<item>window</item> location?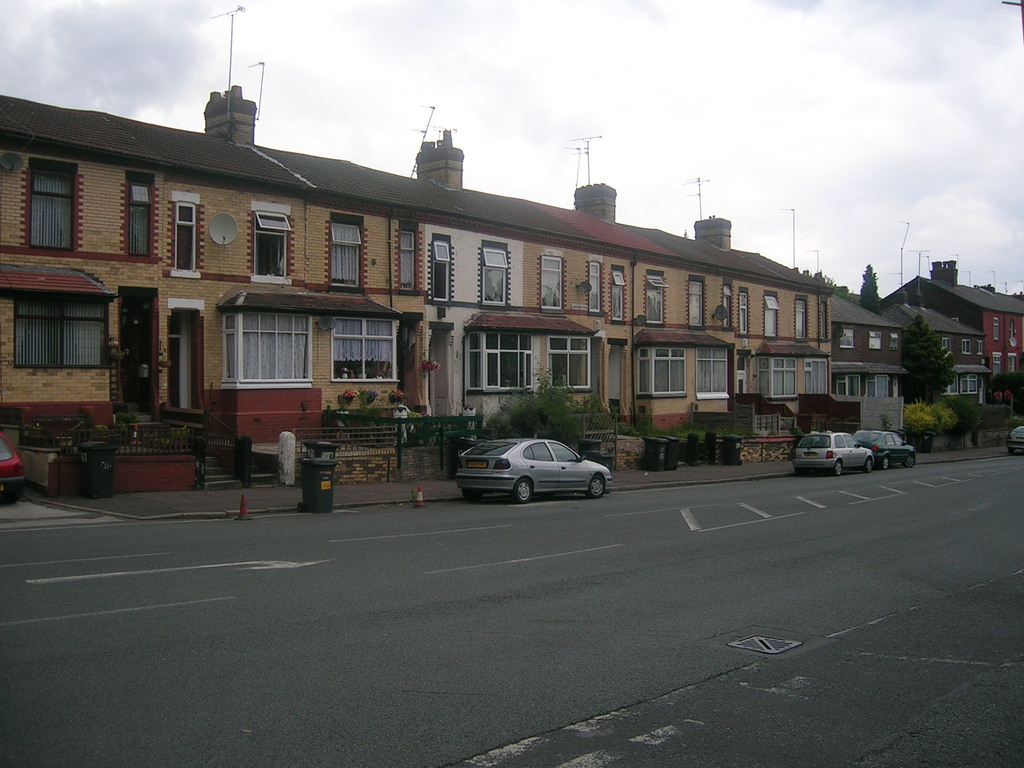
select_region(646, 275, 662, 325)
